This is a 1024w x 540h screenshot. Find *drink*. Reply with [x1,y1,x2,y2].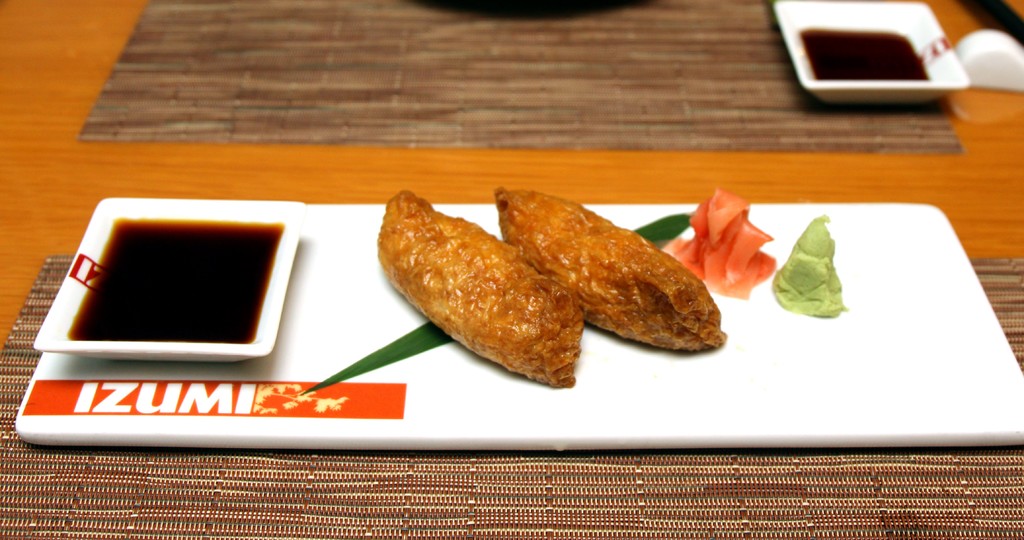
[68,218,283,342].
